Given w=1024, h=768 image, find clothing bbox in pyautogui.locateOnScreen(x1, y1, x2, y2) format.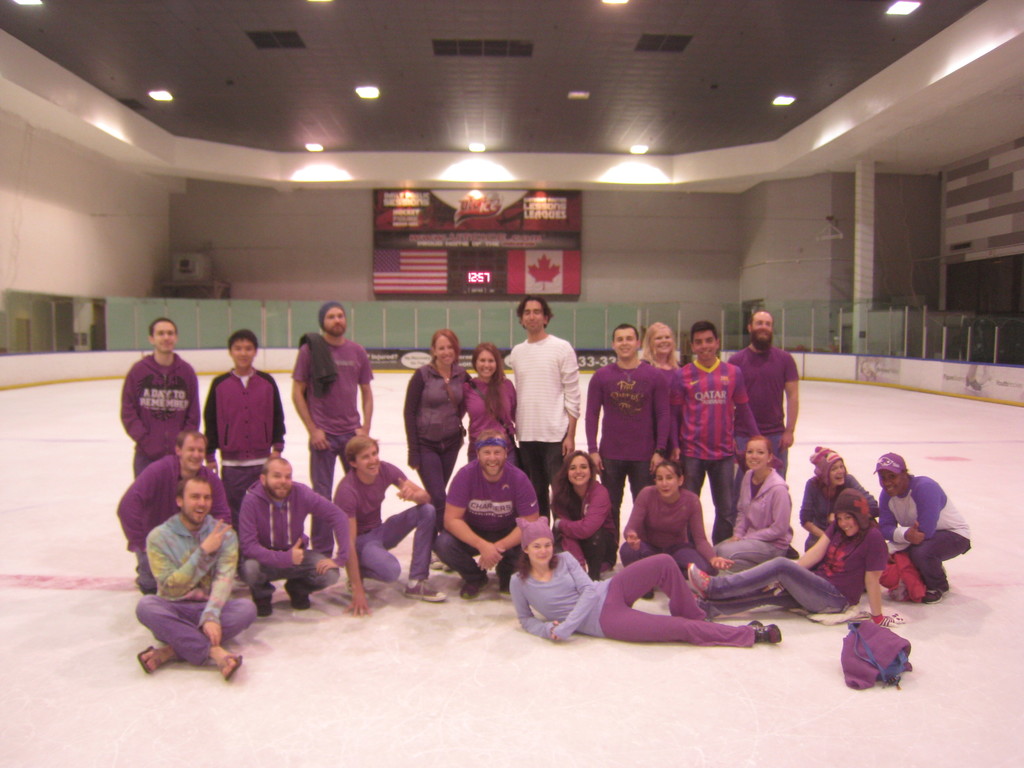
pyautogui.locateOnScreen(615, 490, 728, 562).
